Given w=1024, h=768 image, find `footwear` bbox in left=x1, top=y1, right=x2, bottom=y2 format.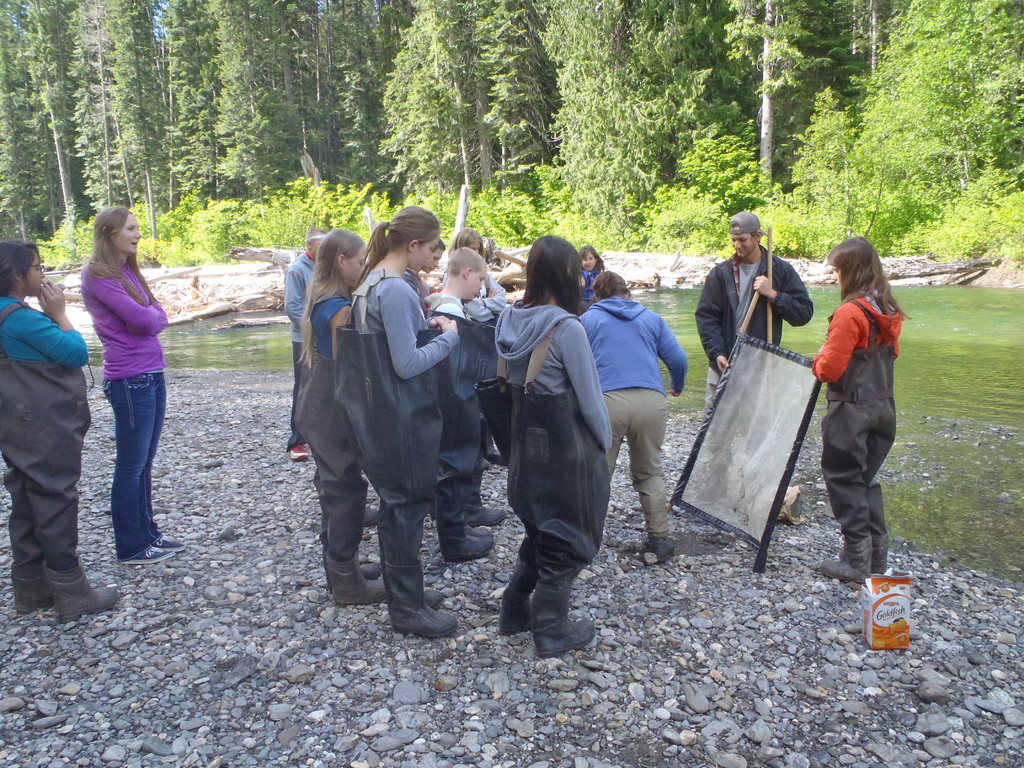
left=48, top=588, right=118, bottom=637.
